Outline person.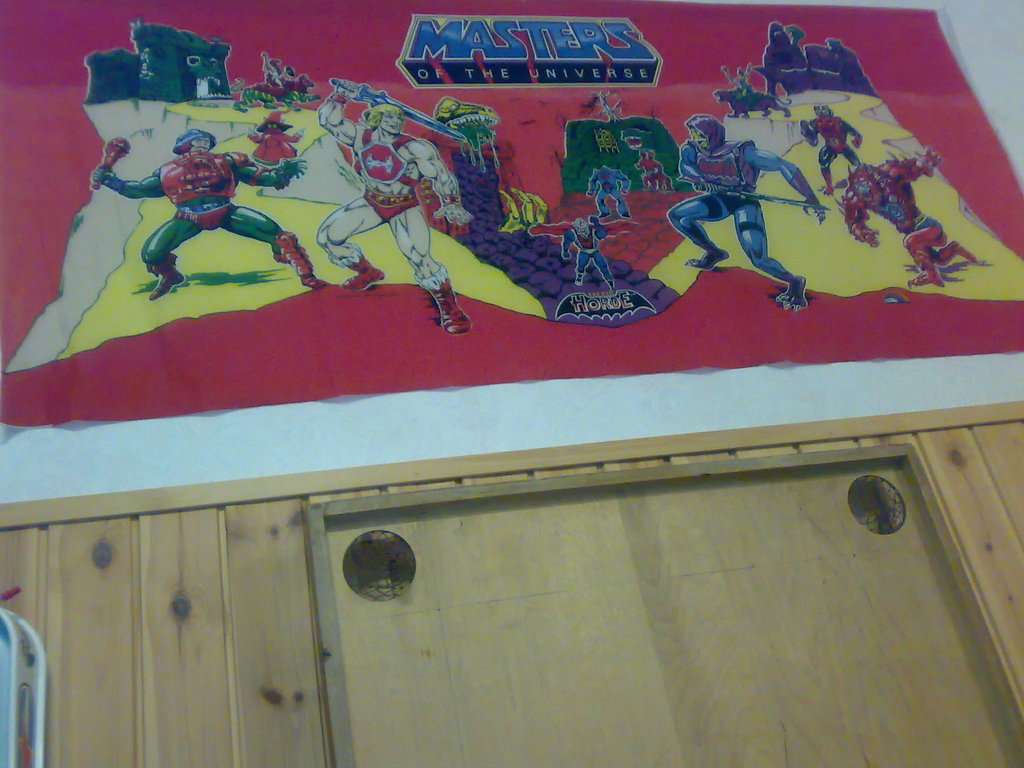
Outline: bbox(317, 78, 476, 336).
